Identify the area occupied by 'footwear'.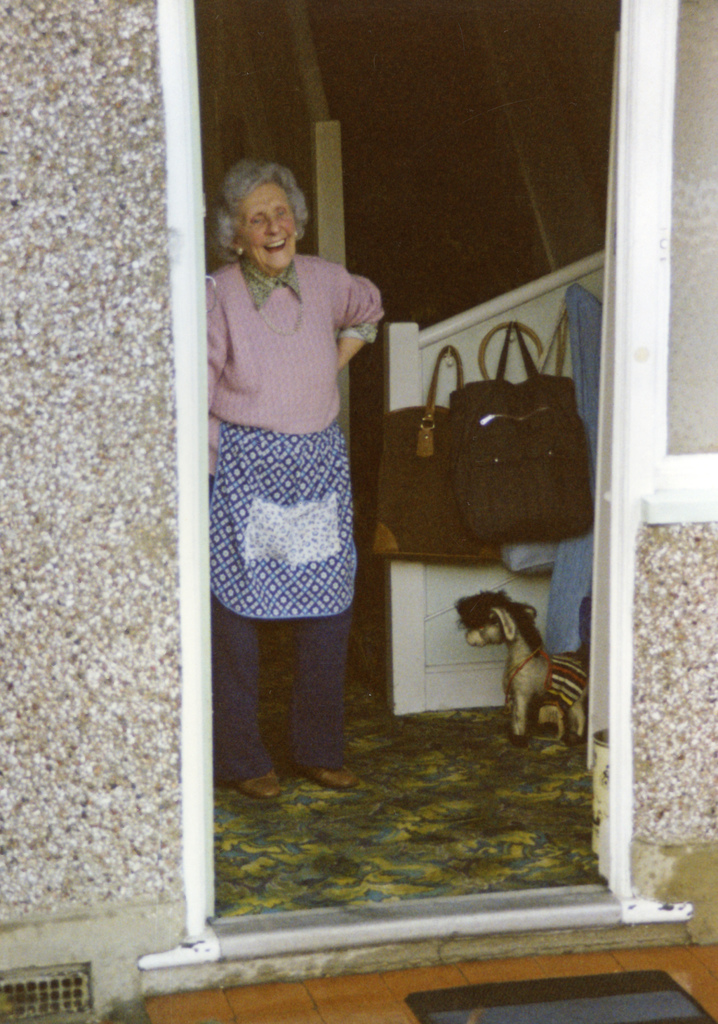
Area: [left=304, top=756, right=356, bottom=785].
